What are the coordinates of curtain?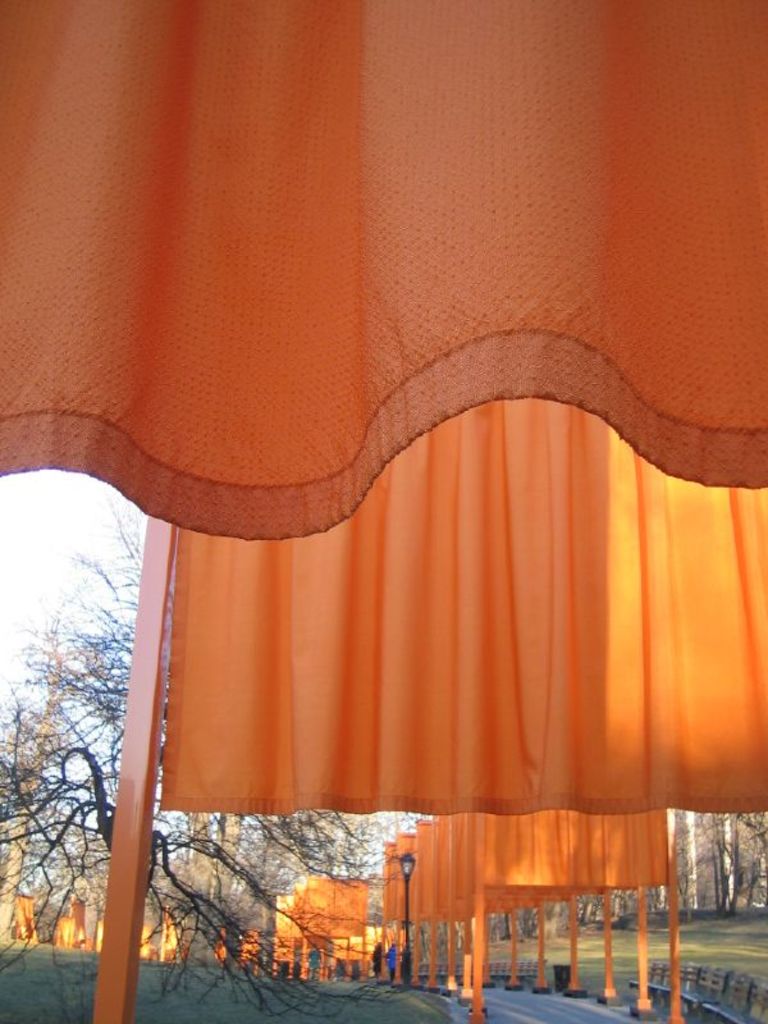
detection(9, 891, 40, 941).
